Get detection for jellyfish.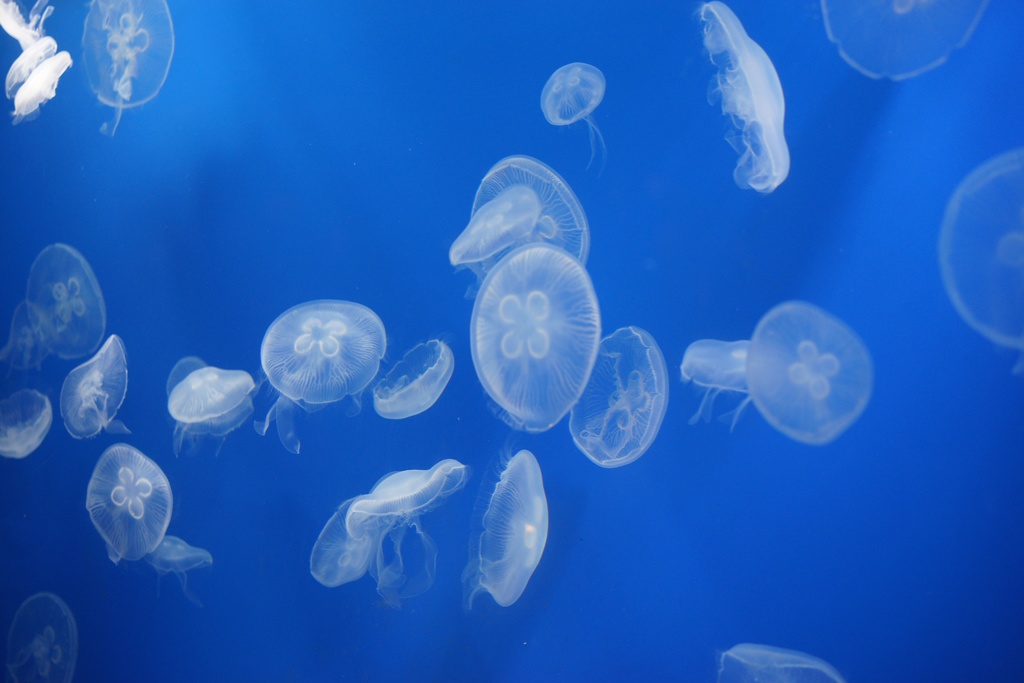
Detection: {"left": 934, "top": 147, "right": 1023, "bottom": 349}.
